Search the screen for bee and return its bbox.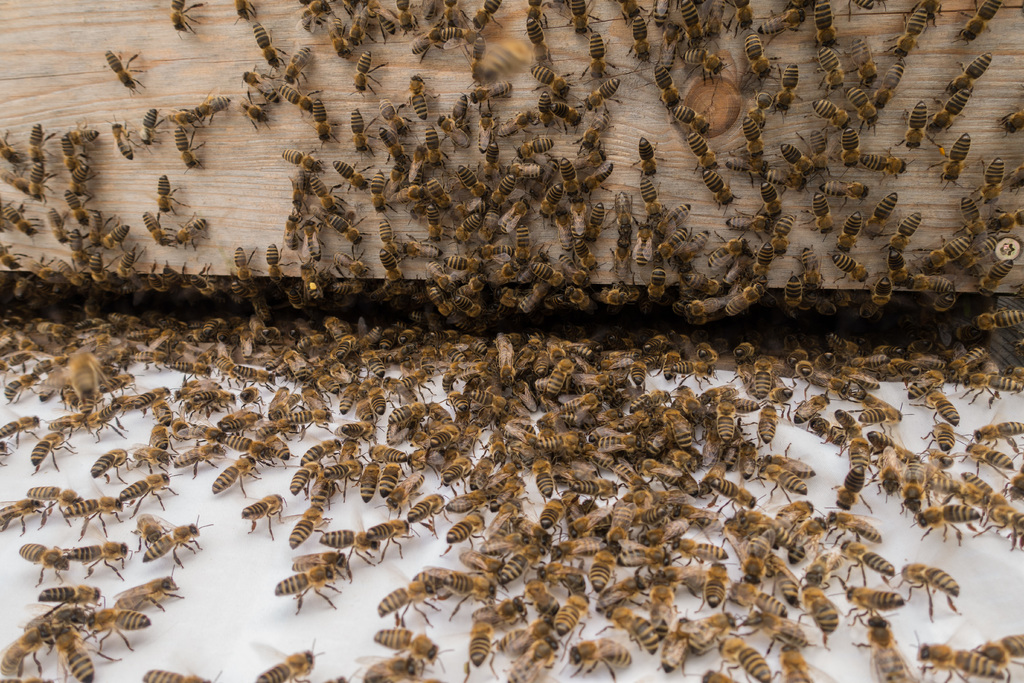
Found: (left=286, top=176, right=310, bottom=217).
